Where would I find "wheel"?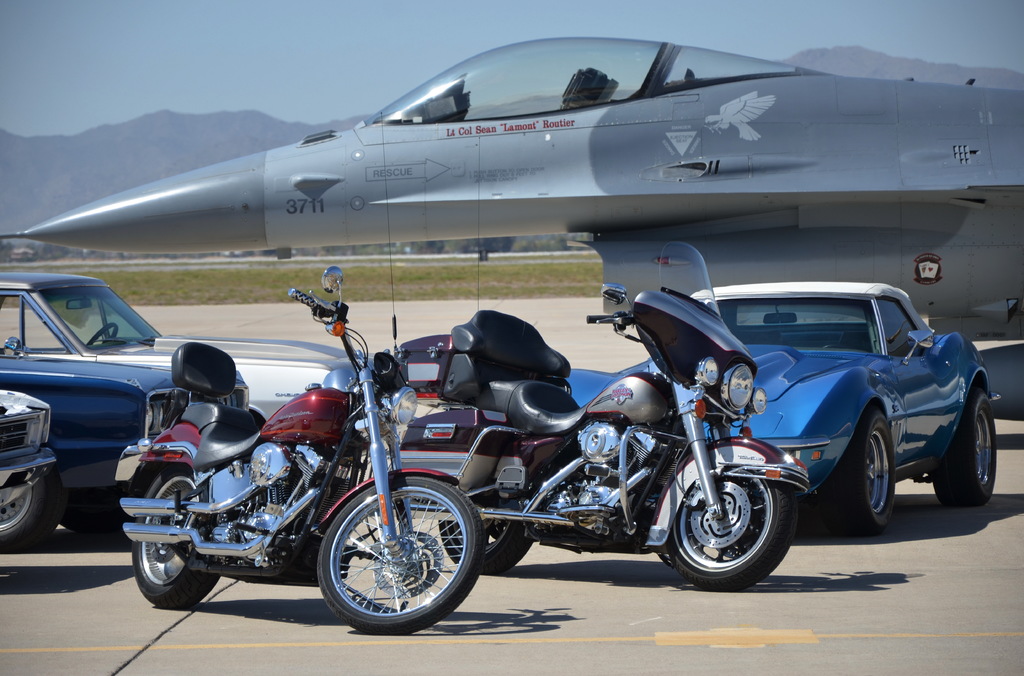
At 129:470:222:610.
